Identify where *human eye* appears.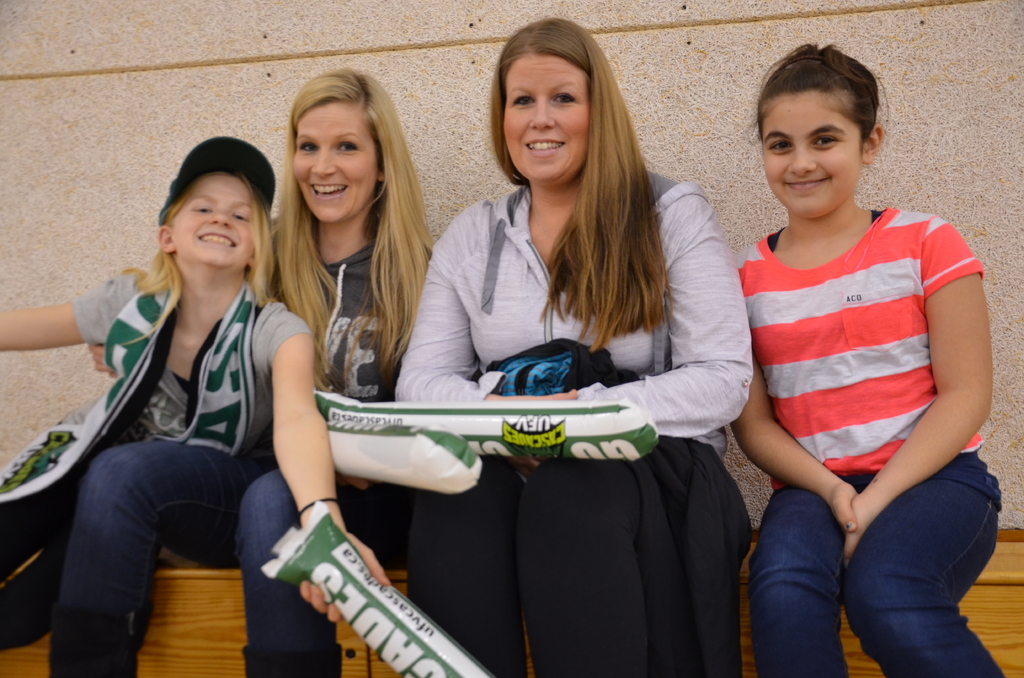
Appears at Rect(553, 85, 584, 107).
